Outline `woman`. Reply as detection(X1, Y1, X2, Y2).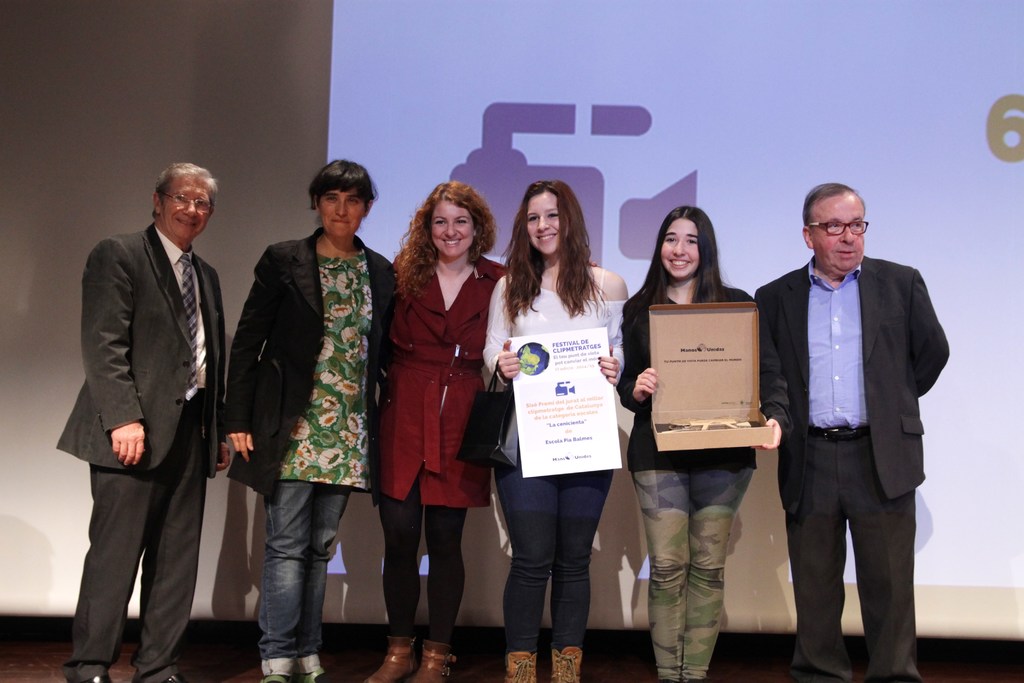
detection(225, 158, 397, 682).
